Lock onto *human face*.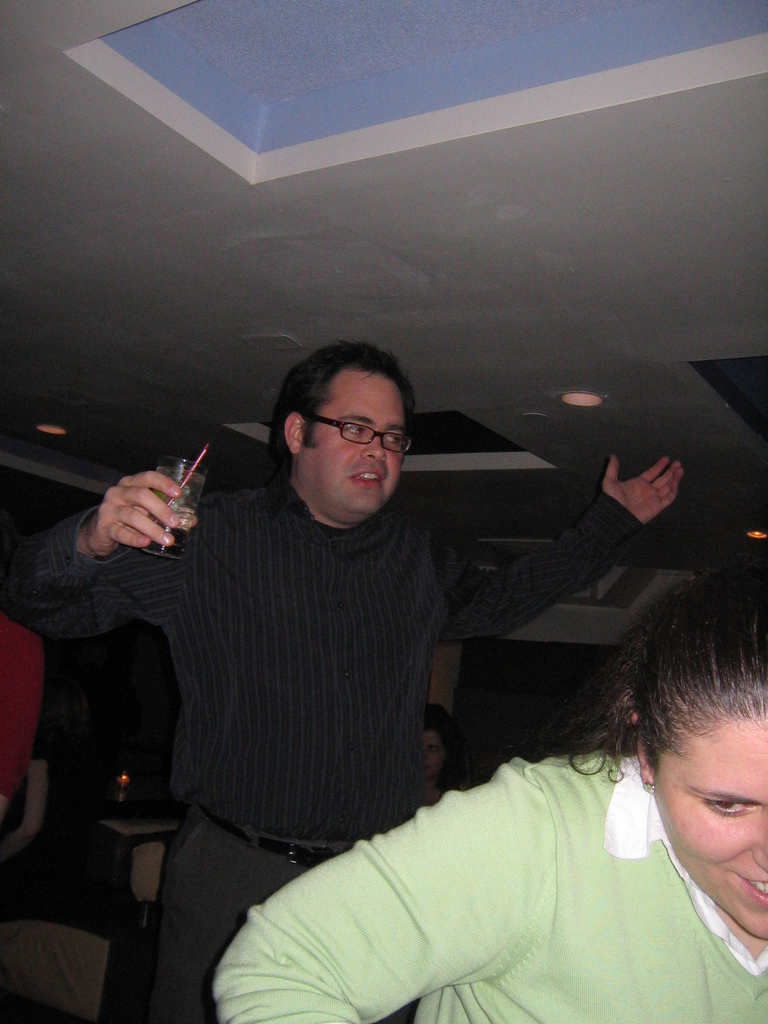
Locked: bbox=[653, 715, 767, 943].
